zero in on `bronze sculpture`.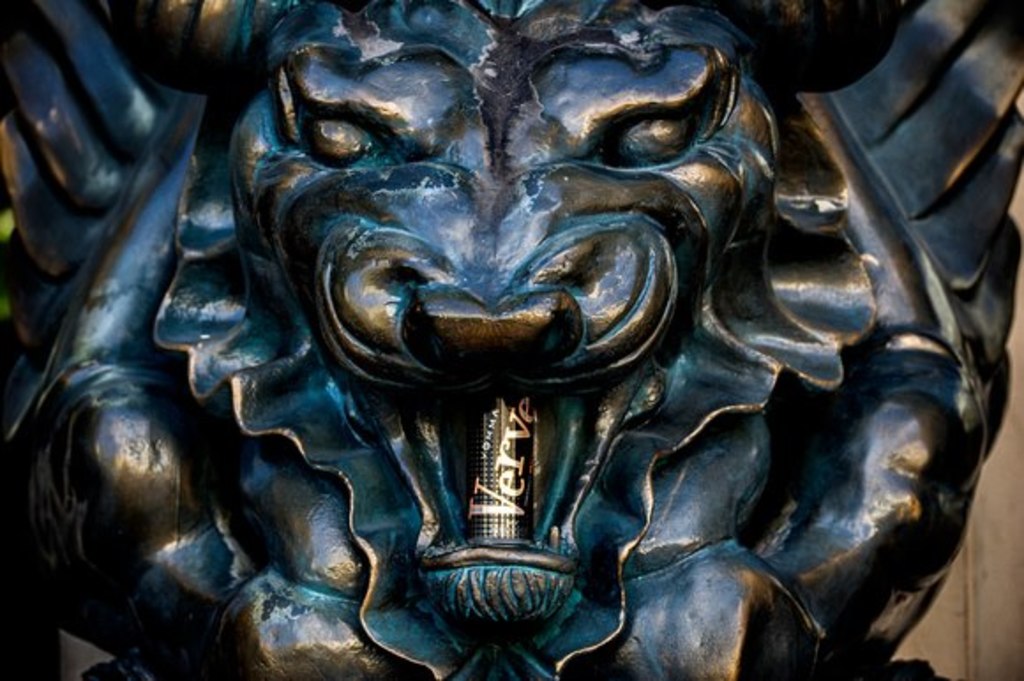
Zeroed in: detection(0, 0, 1022, 679).
